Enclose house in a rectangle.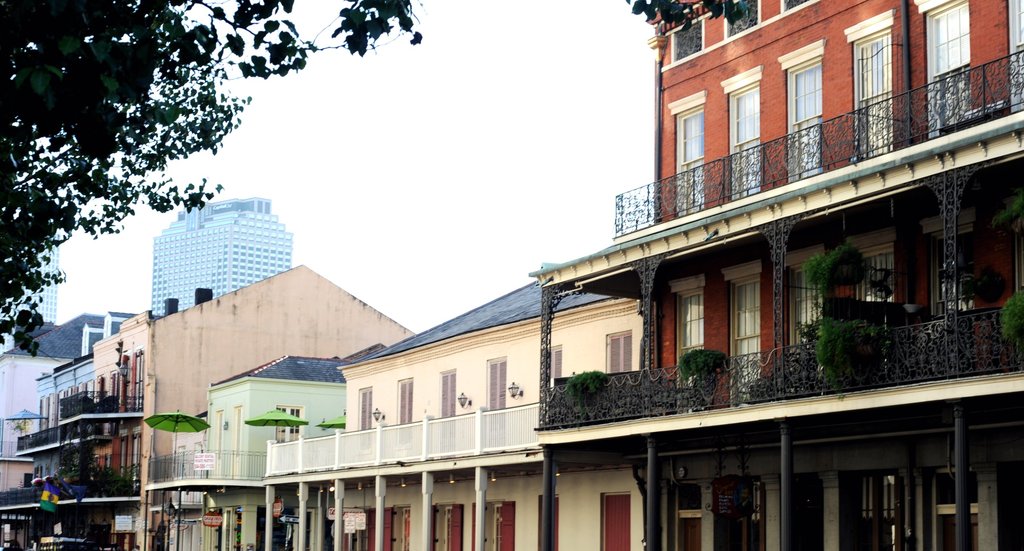
left=265, top=270, right=639, bottom=550.
